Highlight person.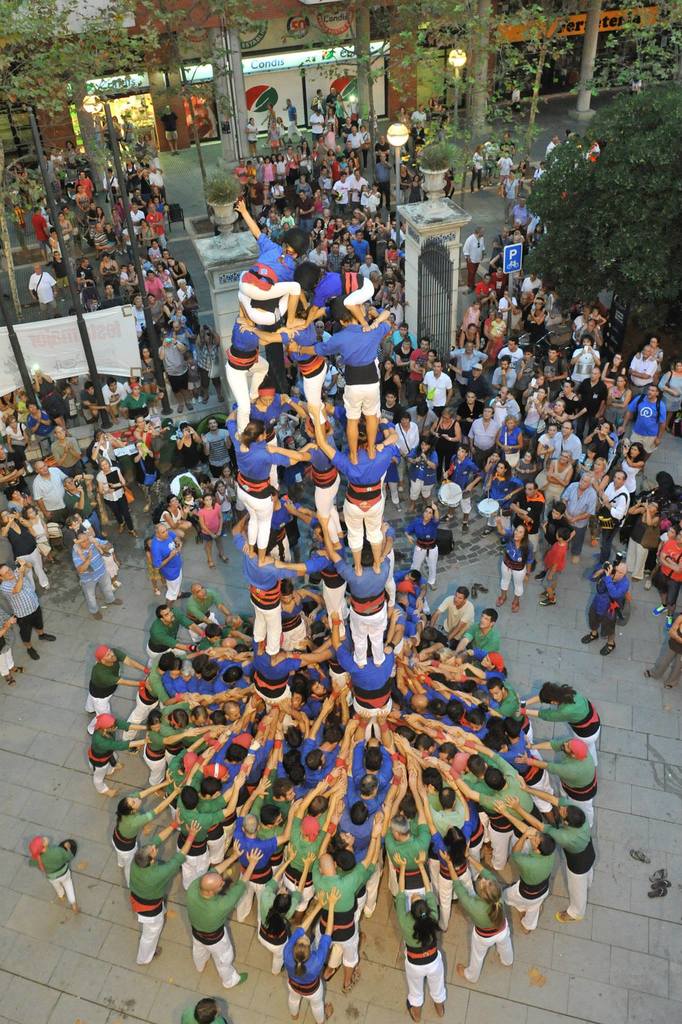
Highlighted region: 628 69 644 99.
